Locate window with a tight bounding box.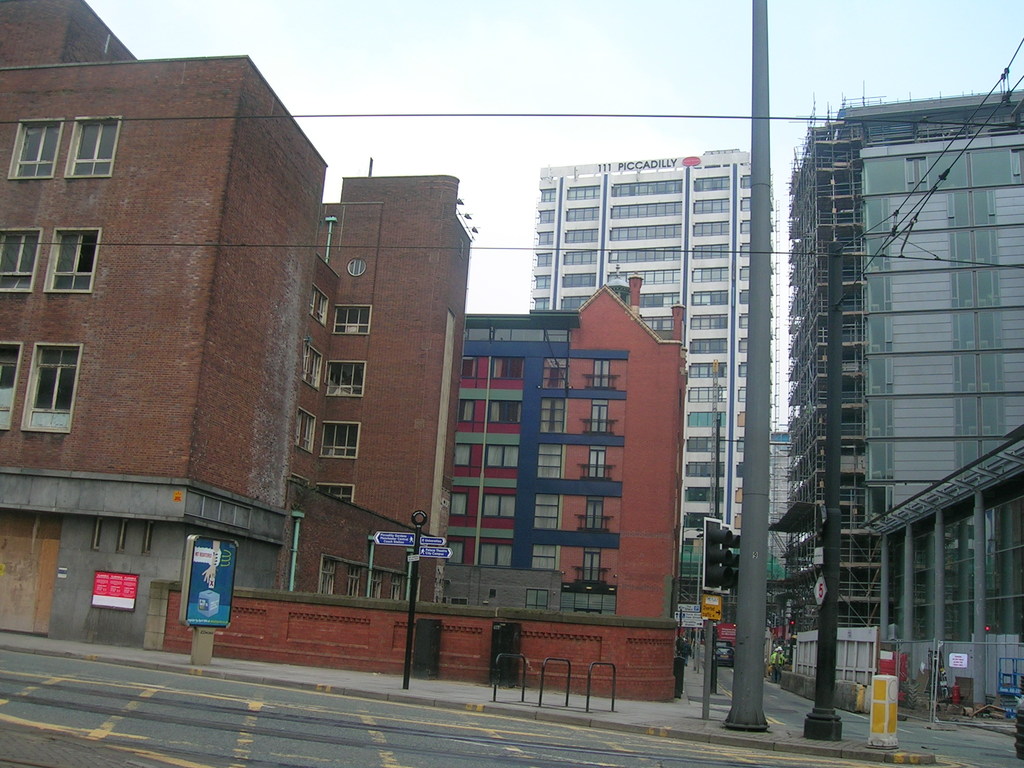
{"x1": 9, "y1": 122, "x2": 59, "y2": 175}.
